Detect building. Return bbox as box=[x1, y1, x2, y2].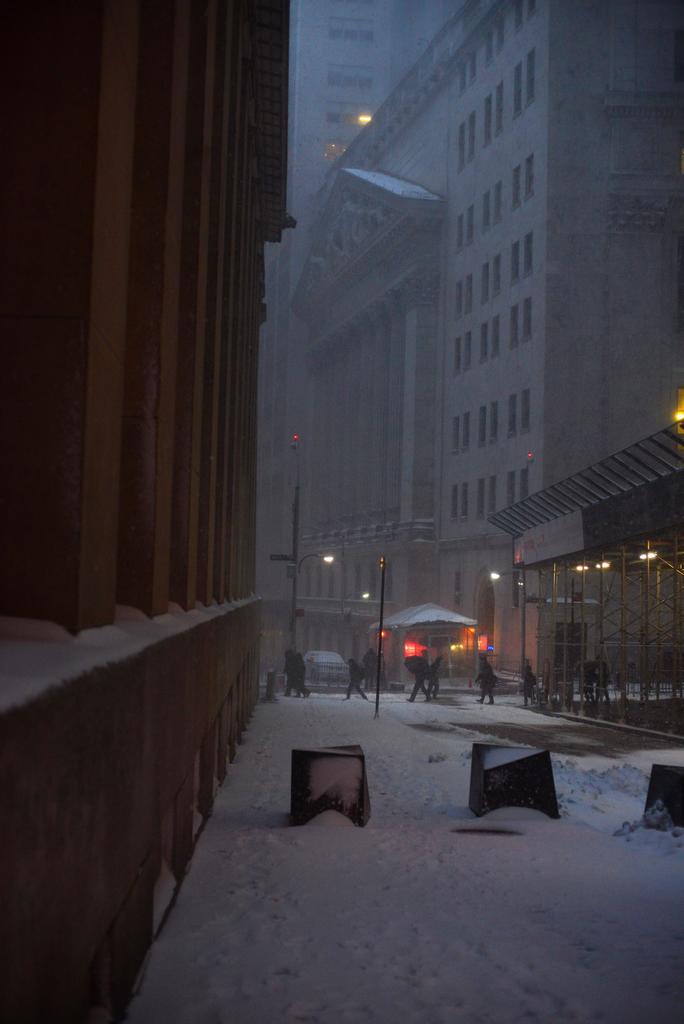
box=[0, 0, 304, 1023].
